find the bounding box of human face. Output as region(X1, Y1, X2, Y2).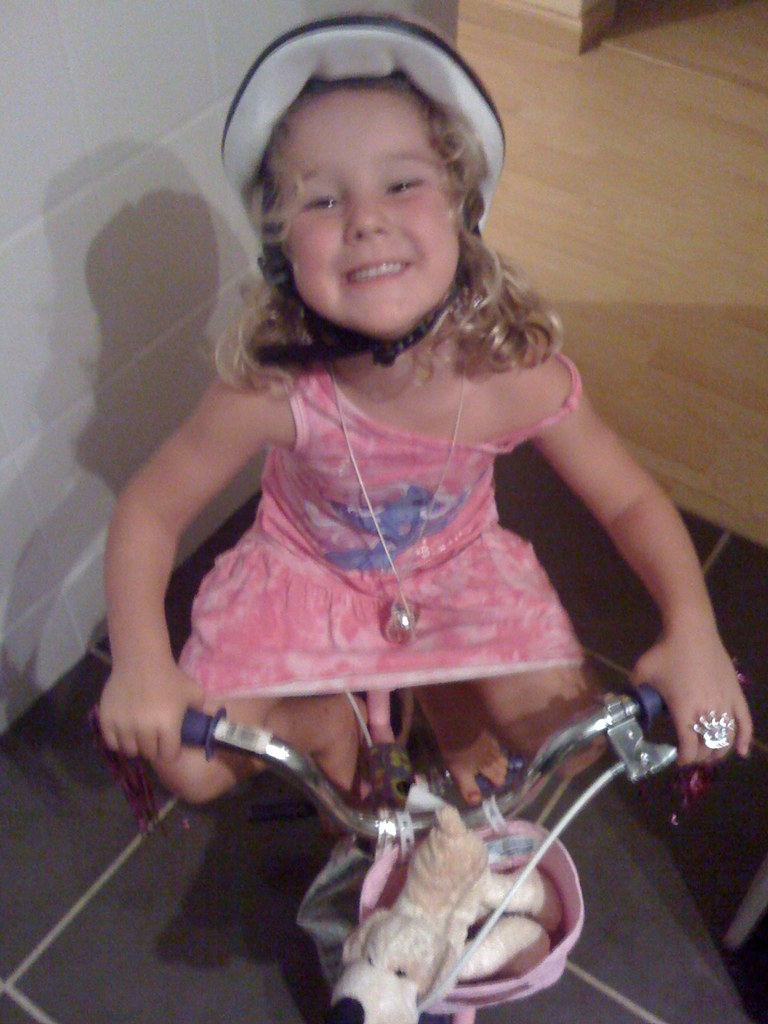
region(264, 81, 465, 346).
